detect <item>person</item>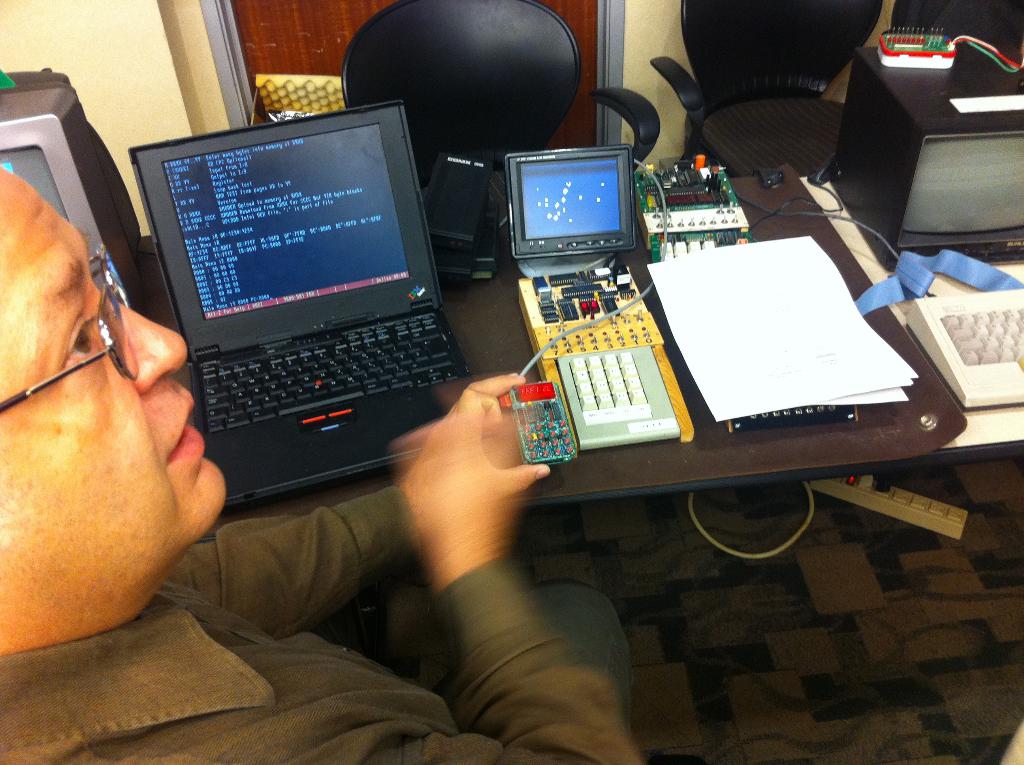
0, 166, 652, 764
